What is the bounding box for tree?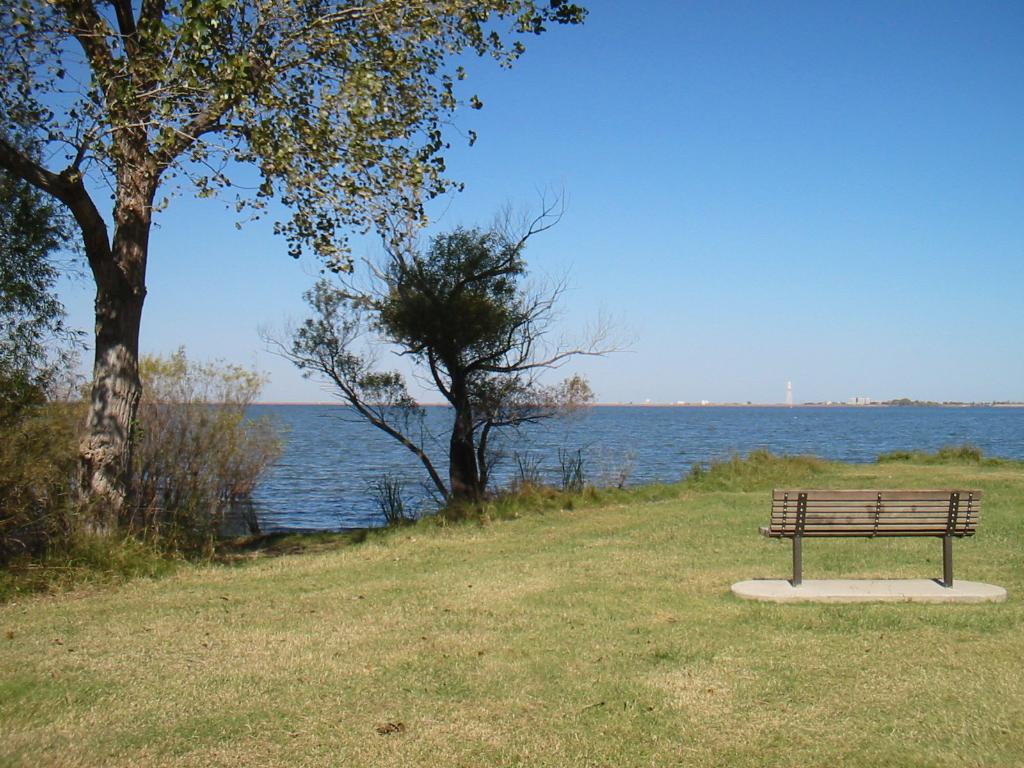
rect(328, 186, 573, 532).
